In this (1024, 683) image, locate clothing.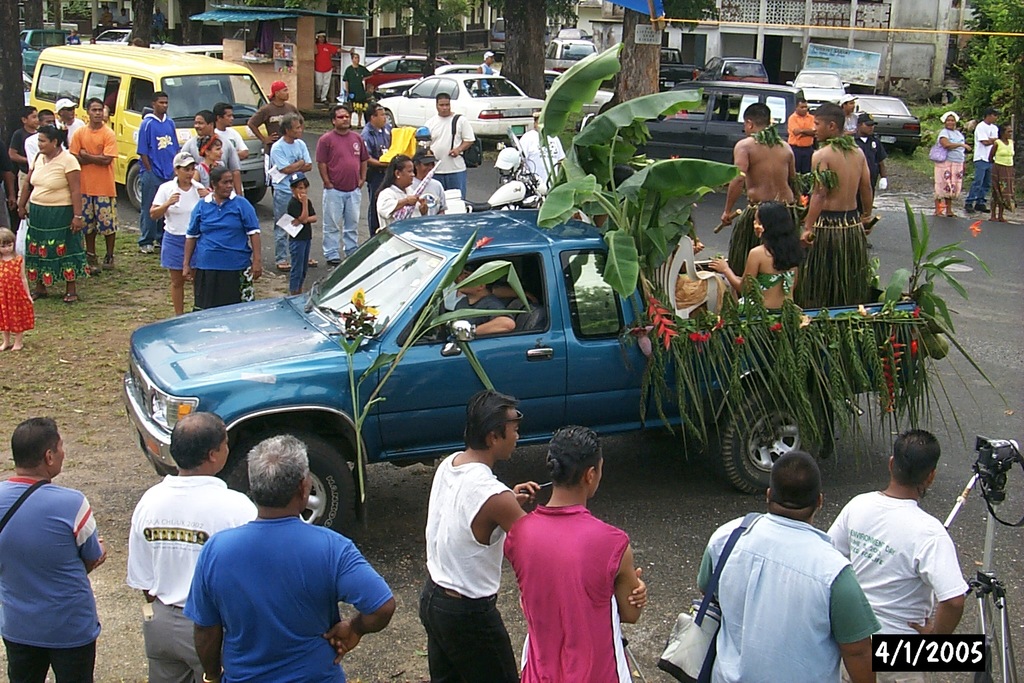
Bounding box: 429,171,467,198.
